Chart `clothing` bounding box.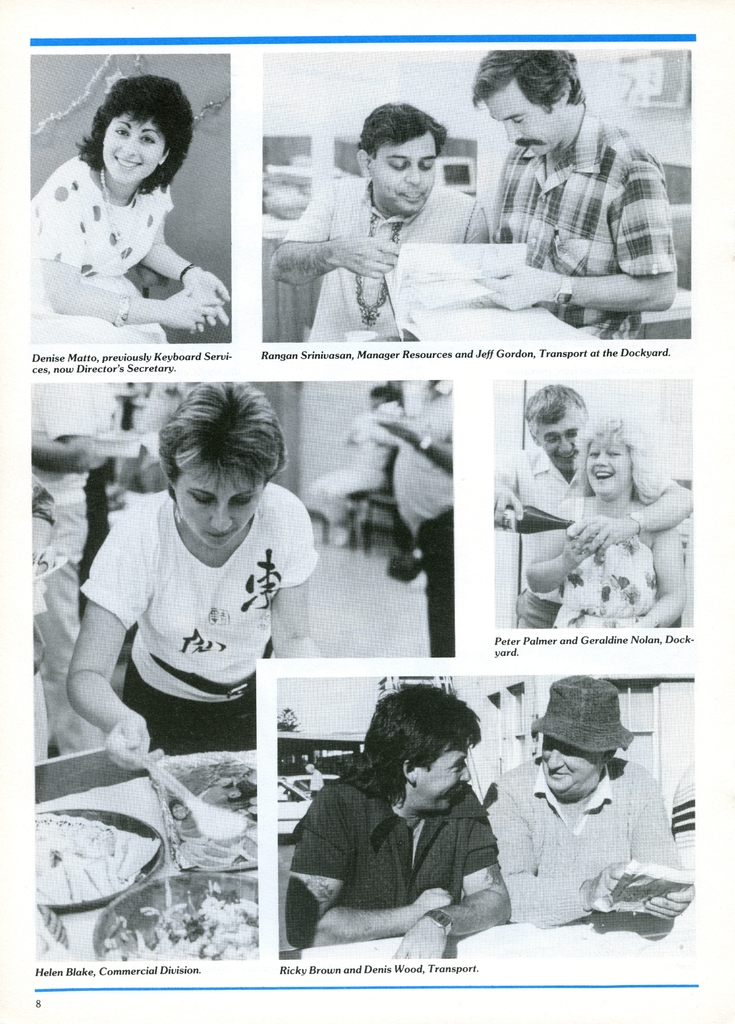
Charted: locate(490, 111, 673, 342).
